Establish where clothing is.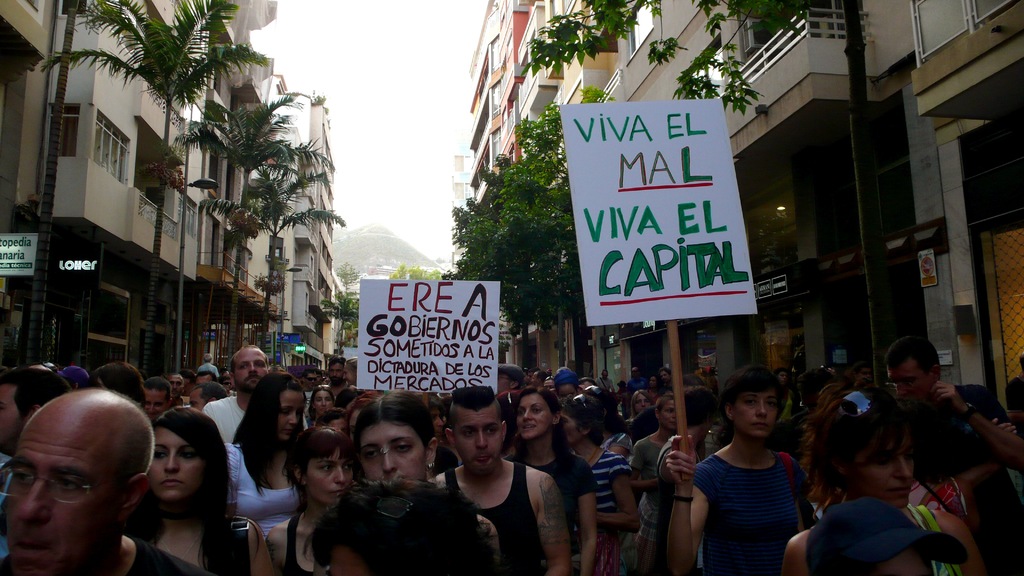
Established at pyautogui.locateOnScreen(689, 447, 813, 575).
